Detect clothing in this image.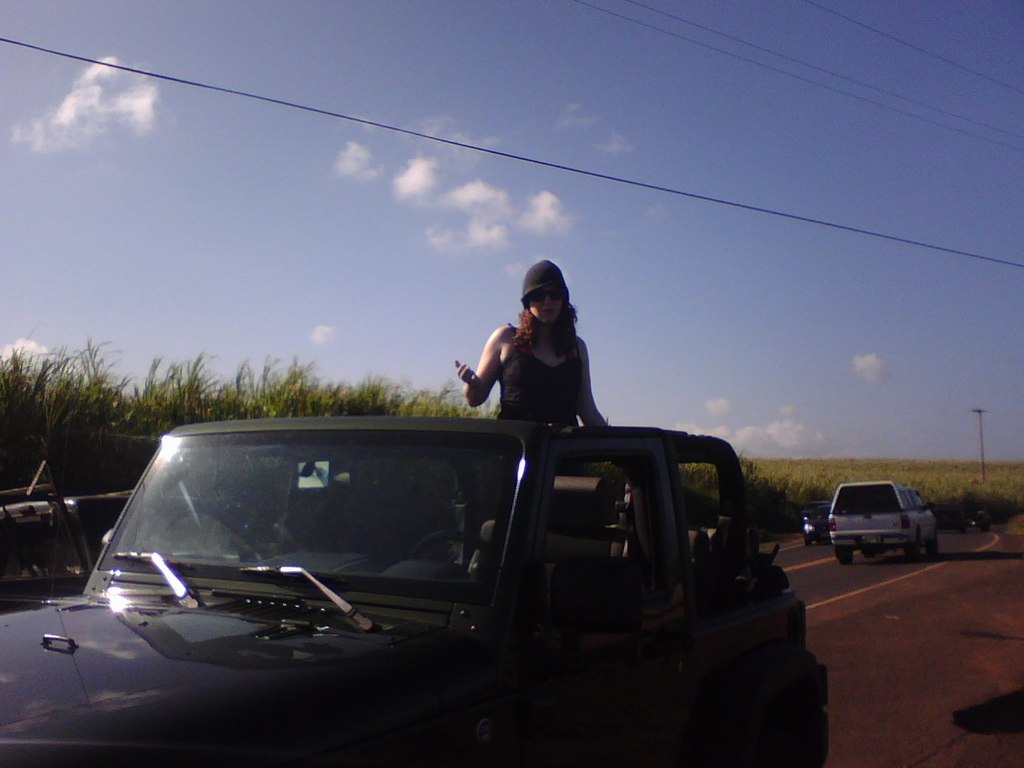
Detection: x1=470, y1=304, x2=597, y2=420.
